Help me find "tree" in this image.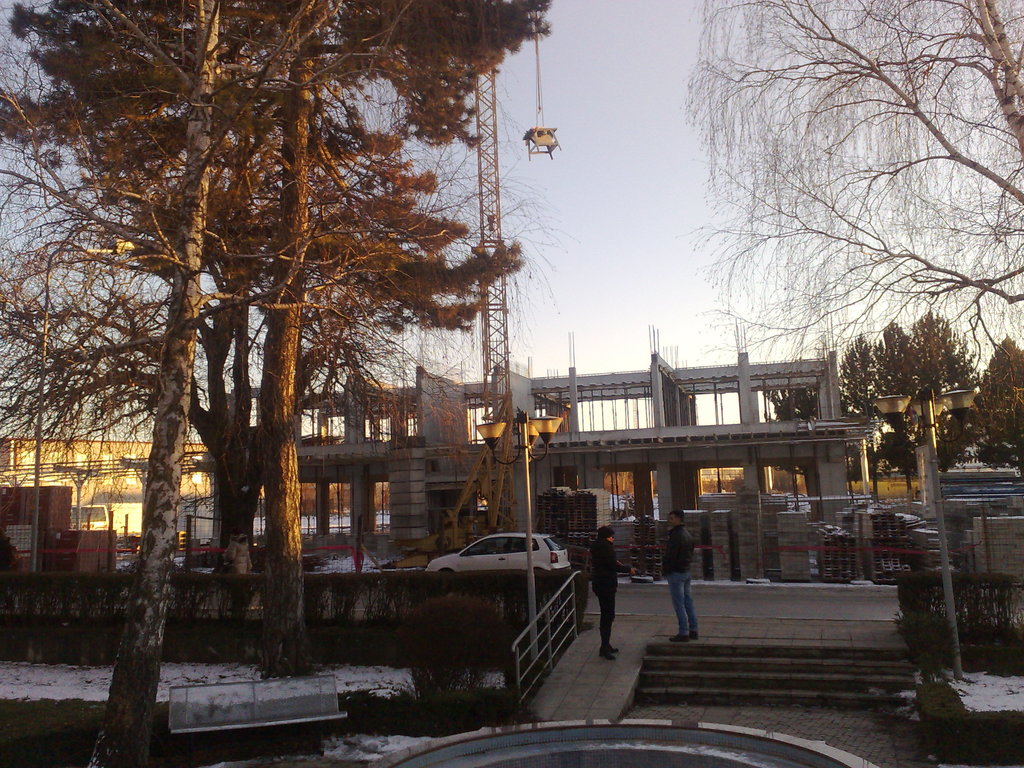
Found it: 1,0,341,767.
